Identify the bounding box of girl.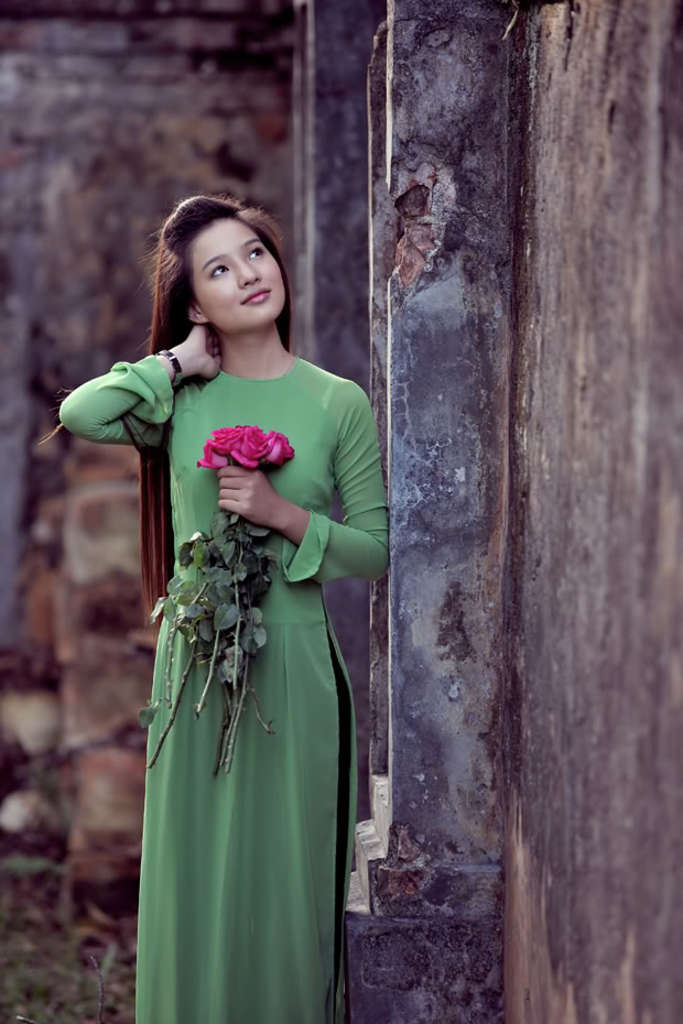
rect(39, 190, 389, 1023).
